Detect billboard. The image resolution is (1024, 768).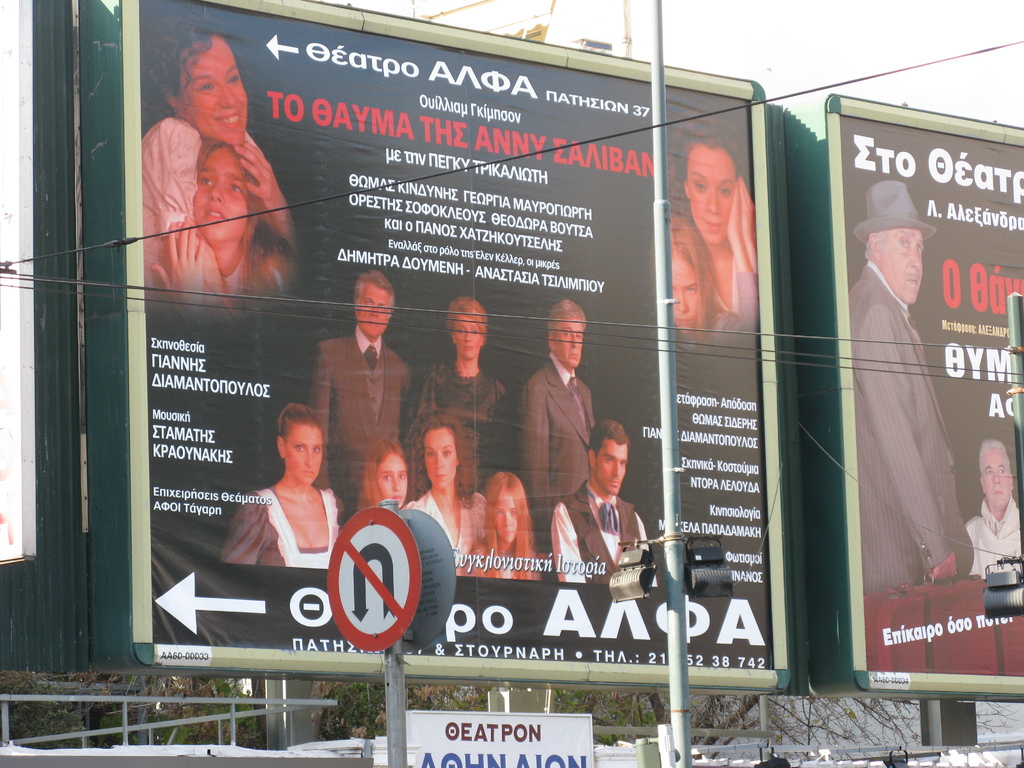
l=138, t=0, r=778, b=659.
